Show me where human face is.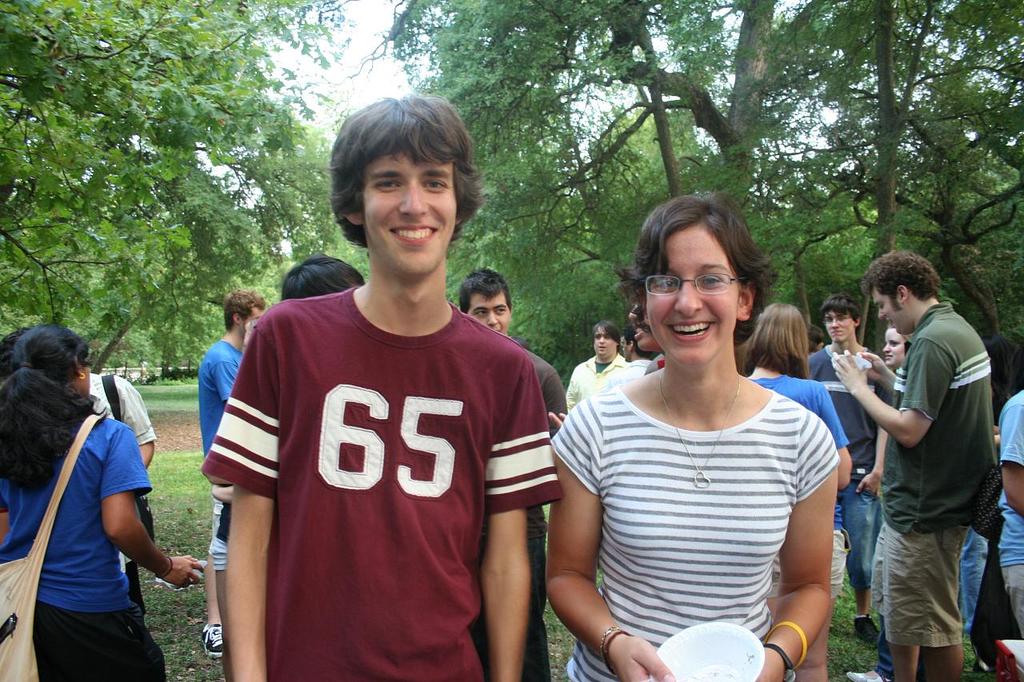
human face is at 237 308 262 338.
